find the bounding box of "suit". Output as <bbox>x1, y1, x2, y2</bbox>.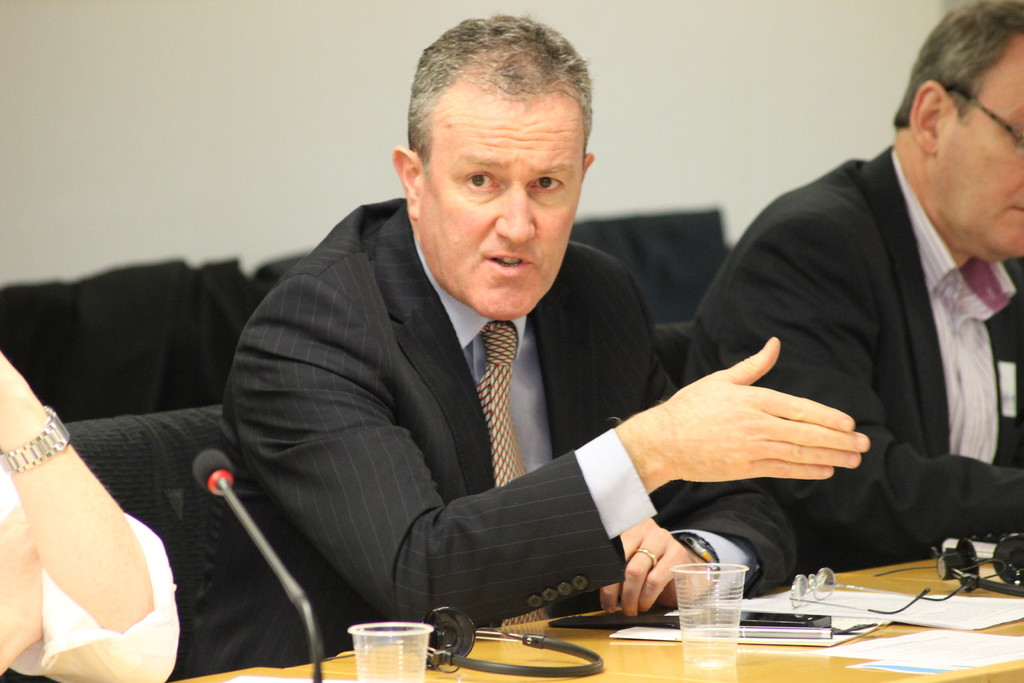
<bbox>172, 190, 801, 682</bbox>.
